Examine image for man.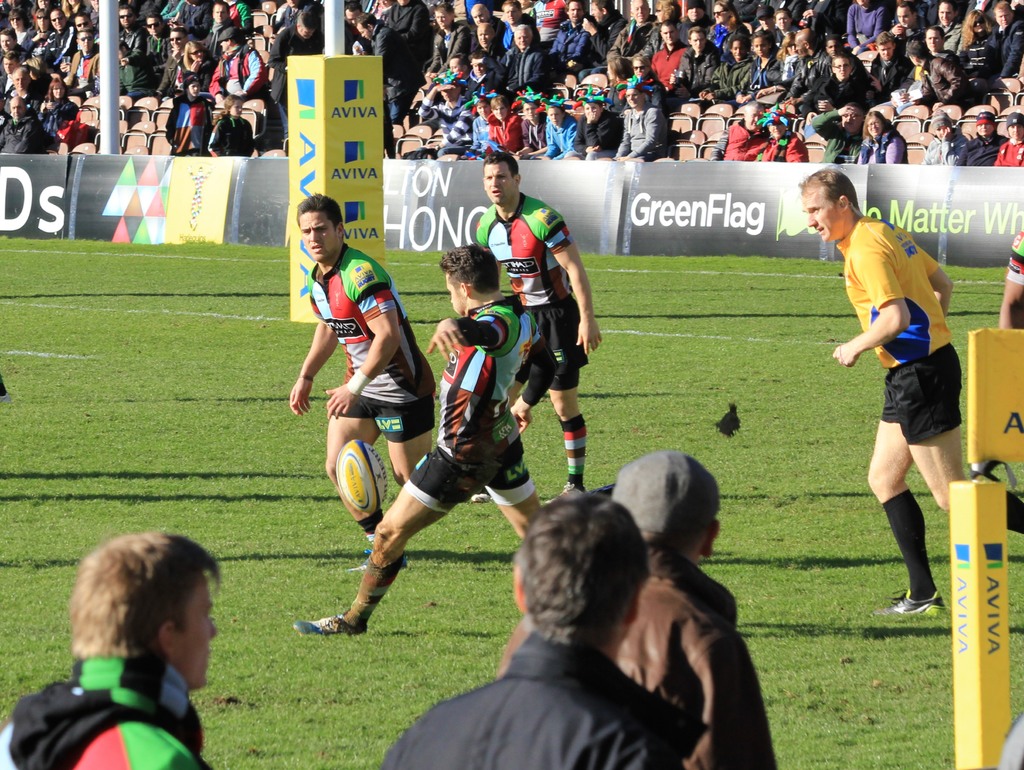
Examination result: (left=0, top=25, right=29, bottom=94).
